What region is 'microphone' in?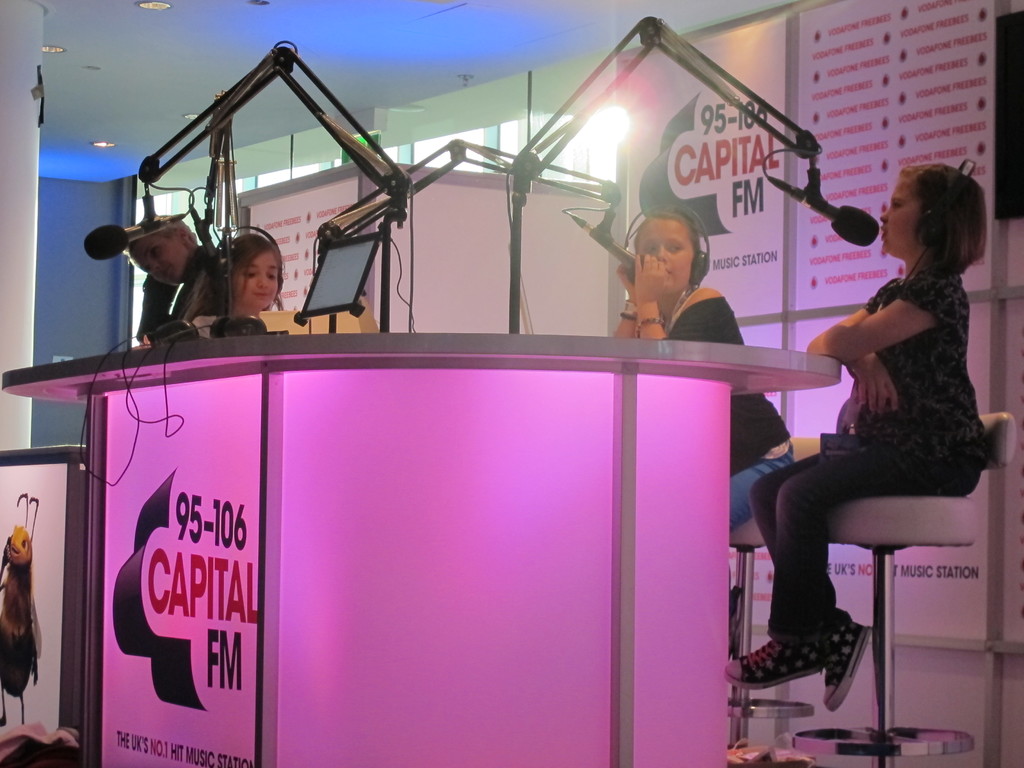
{"x1": 80, "y1": 210, "x2": 184, "y2": 262}.
